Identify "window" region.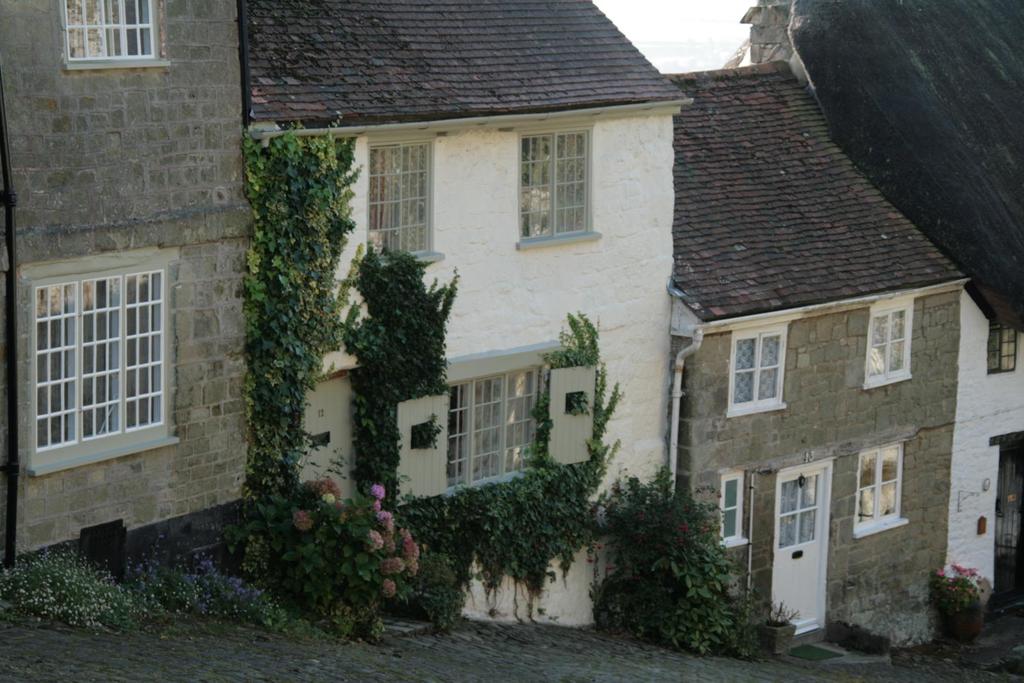
Region: BBox(56, 0, 164, 71).
